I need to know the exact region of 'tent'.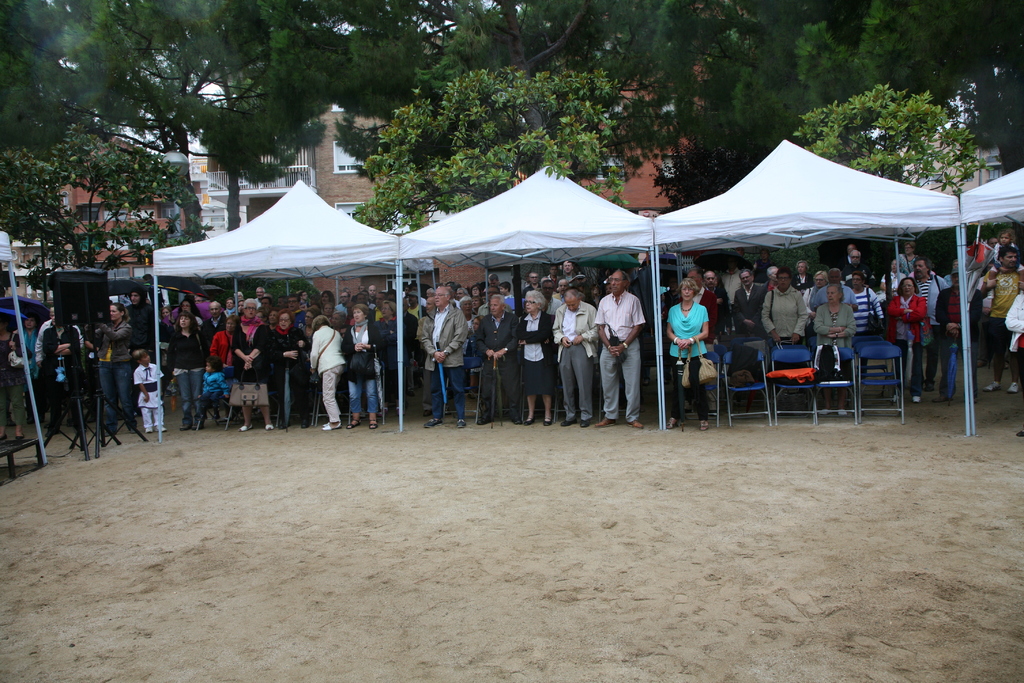
Region: <box>150,178,401,429</box>.
